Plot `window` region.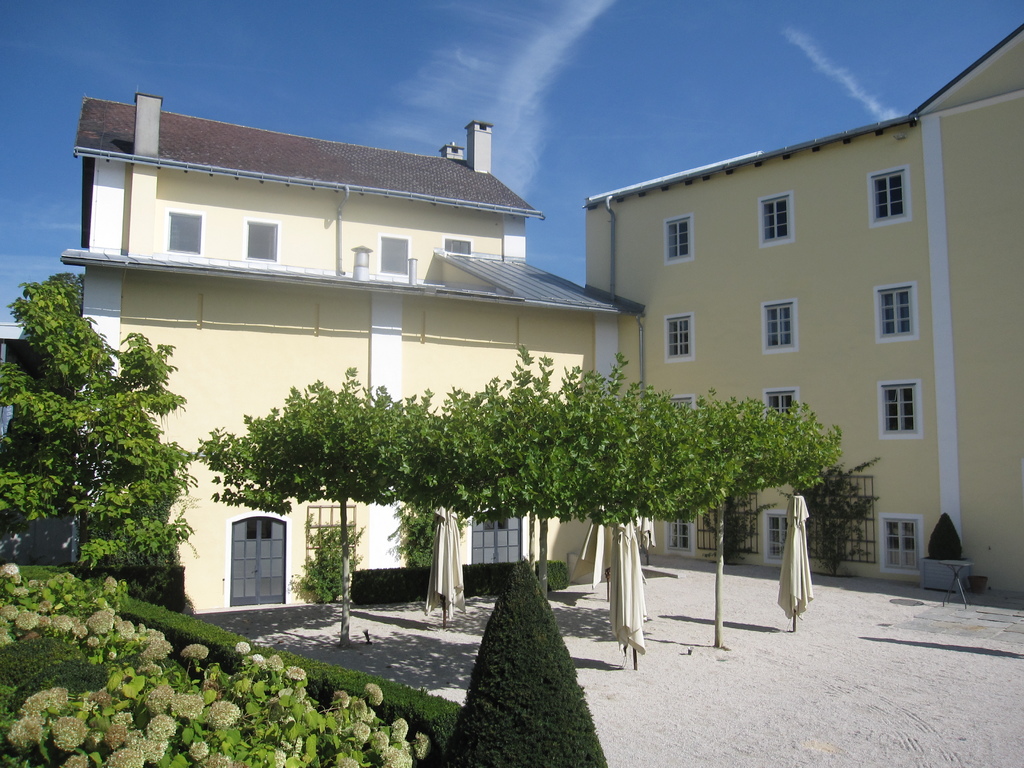
Plotted at box=[765, 520, 794, 553].
